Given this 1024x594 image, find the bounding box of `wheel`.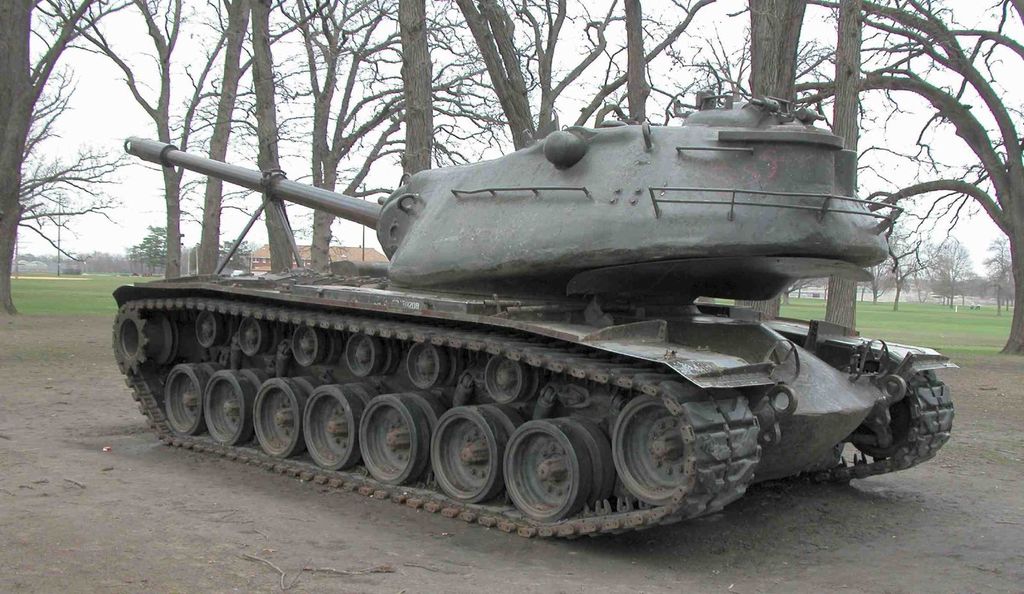
<region>290, 324, 325, 365</region>.
